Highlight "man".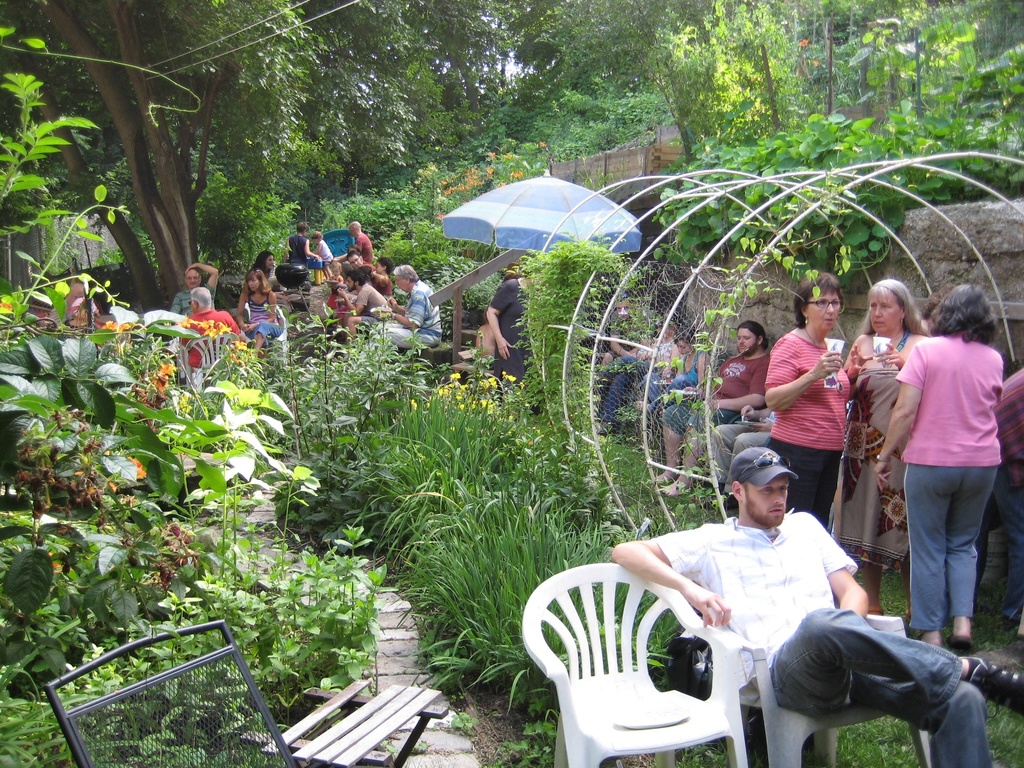
Highlighted region: 169, 265, 219, 321.
